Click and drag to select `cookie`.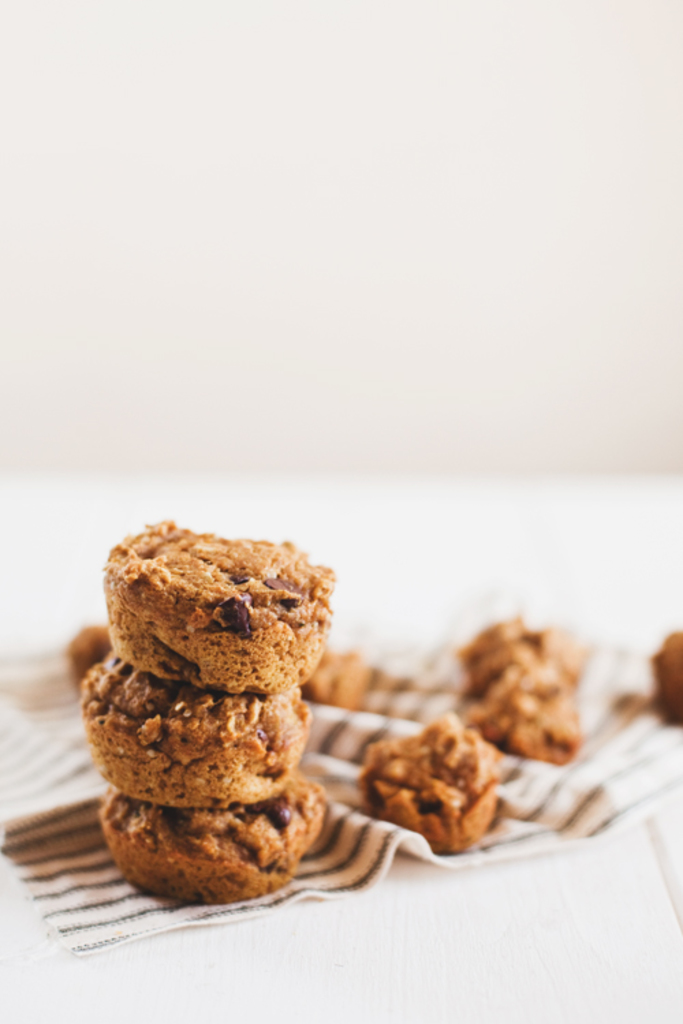
Selection: Rect(78, 650, 316, 800).
